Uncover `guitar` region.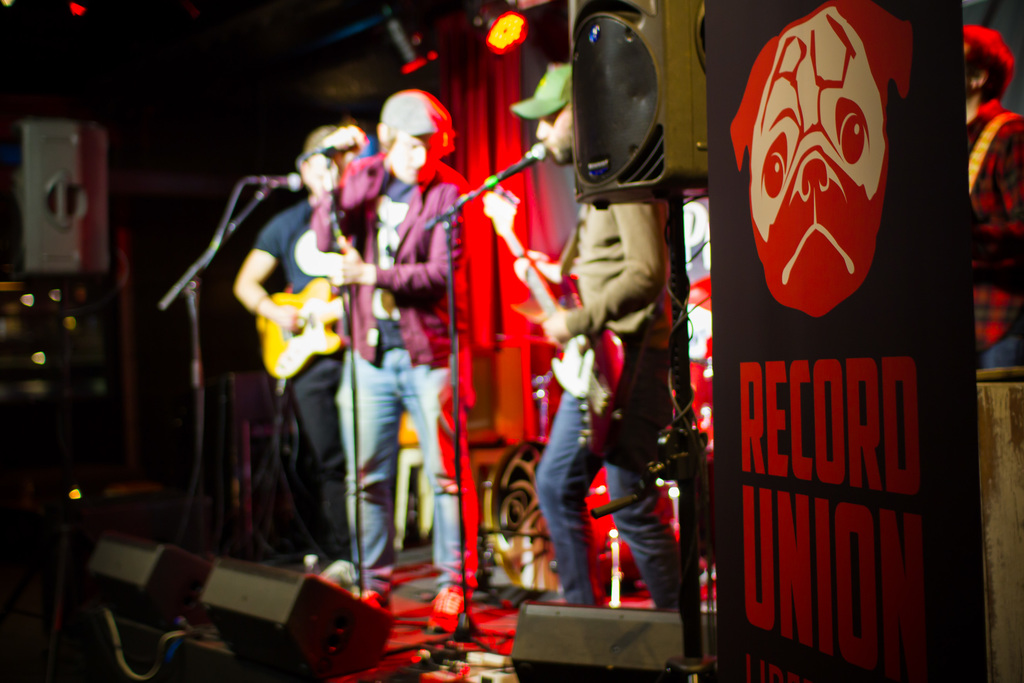
Uncovered: BBox(478, 185, 650, 464).
